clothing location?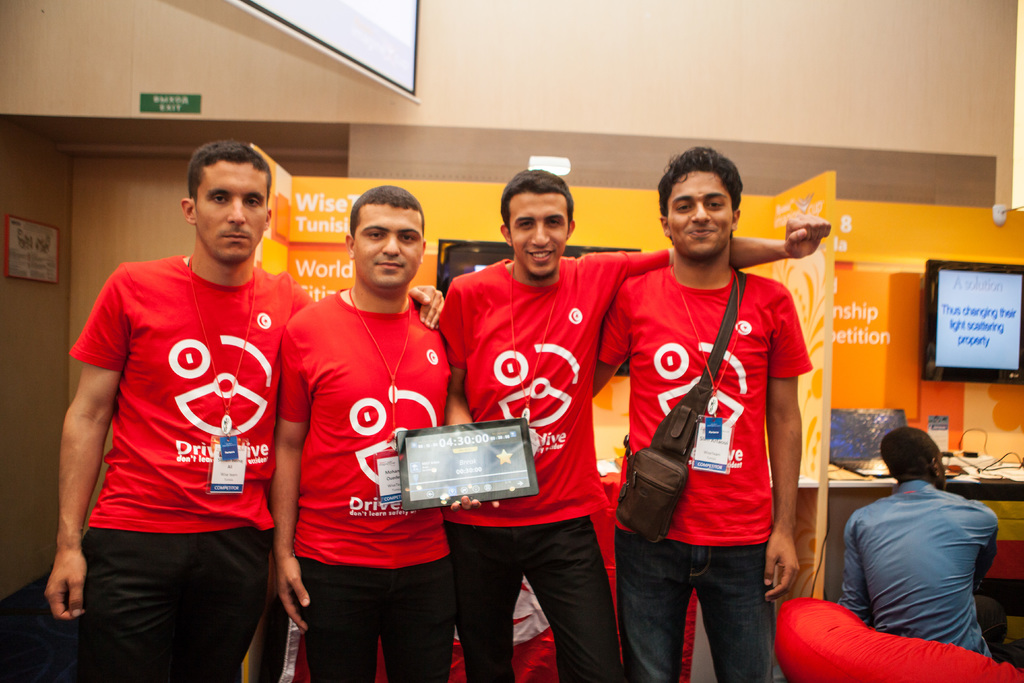
{"left": 431, "top": 242, "right": 670, "bottom": 682}
